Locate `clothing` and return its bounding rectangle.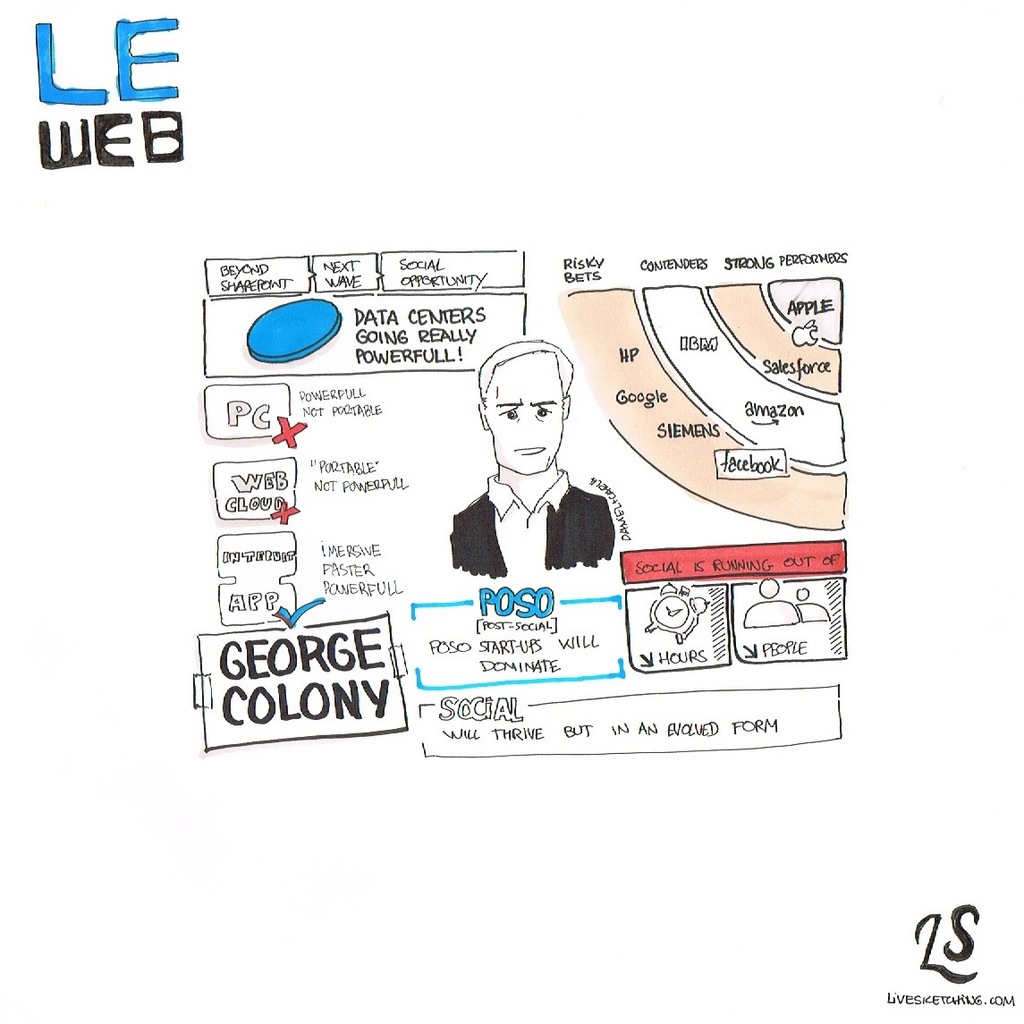
448,469,615,580.
